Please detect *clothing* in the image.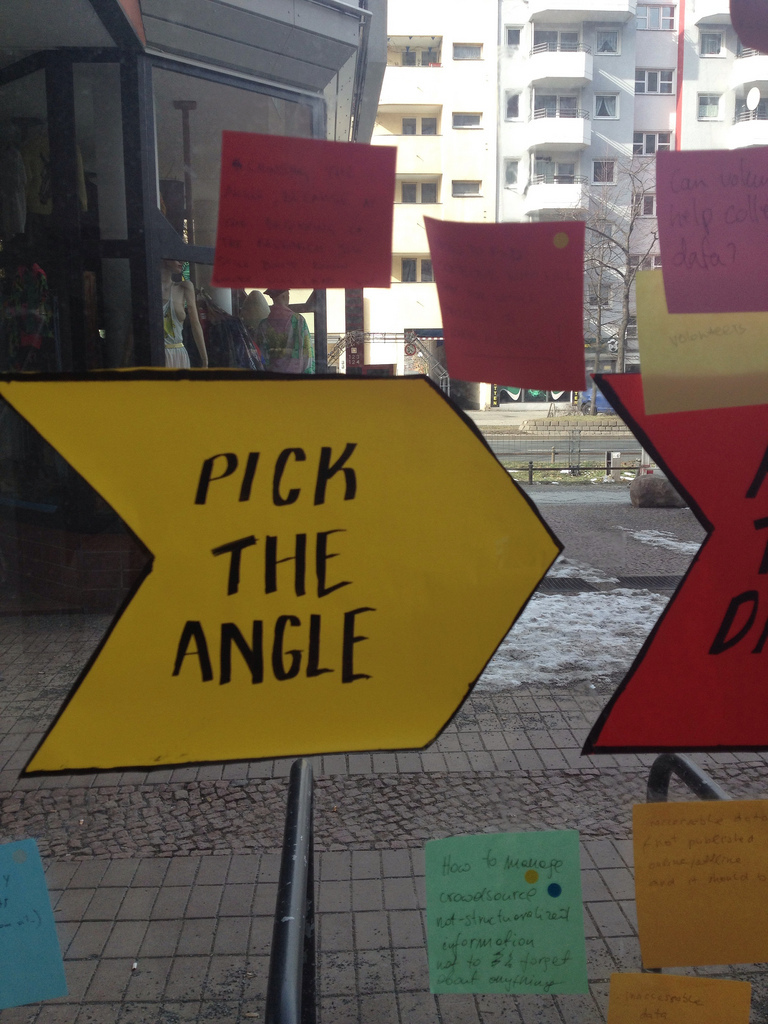
select_region(257, 304, 313, 374).
